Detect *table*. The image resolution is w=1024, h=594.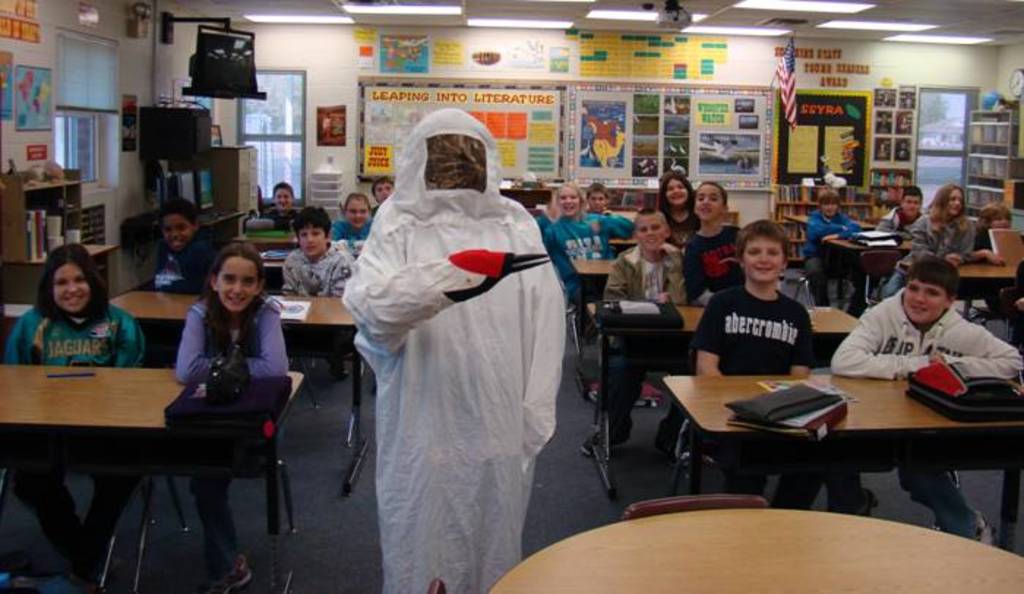
(576,255,617,284).
